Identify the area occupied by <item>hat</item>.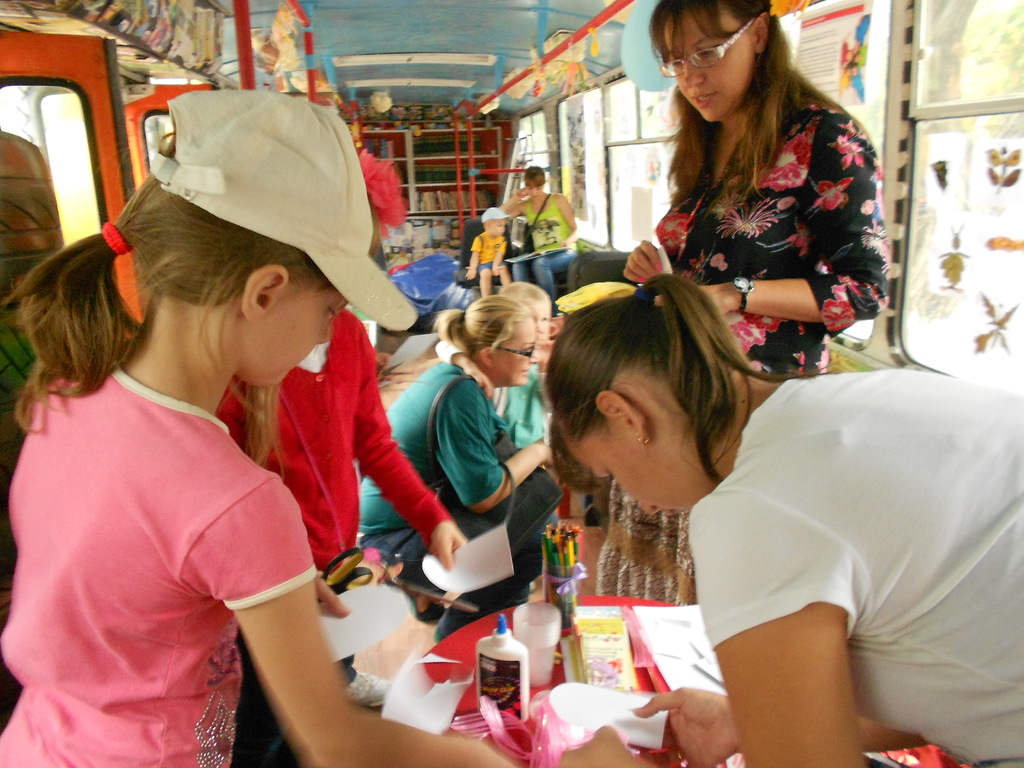
Area: left=147, top=89, right=417, bottom=332.
